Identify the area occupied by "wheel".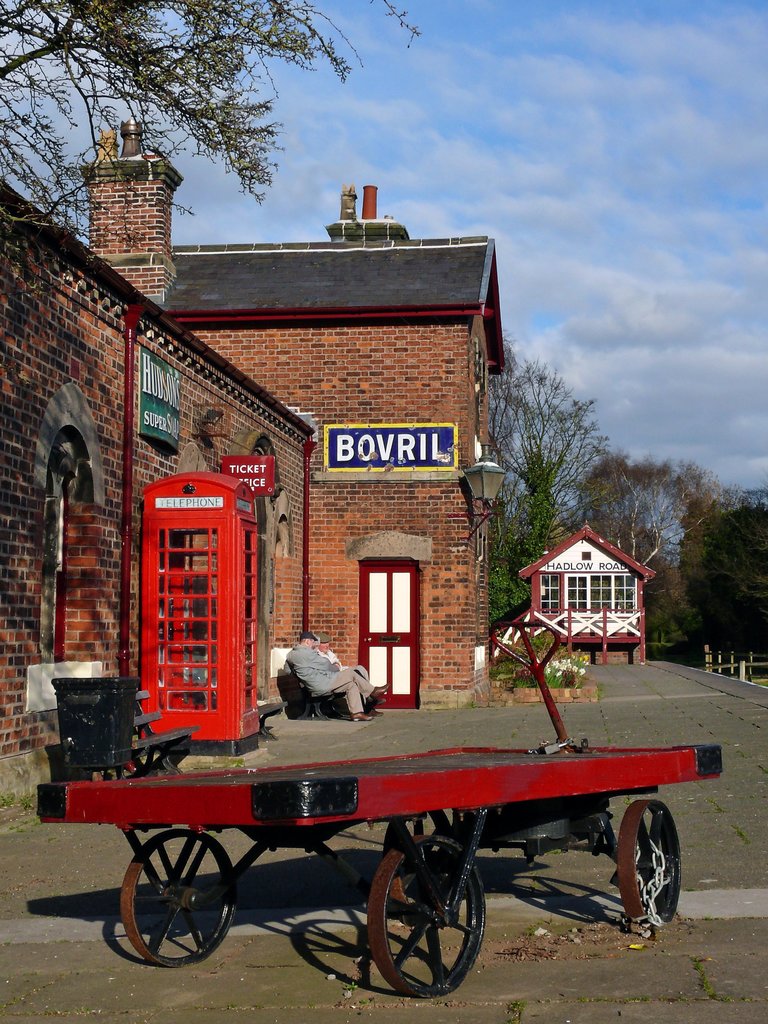
Area: crop(612, 799, 686, 932).
